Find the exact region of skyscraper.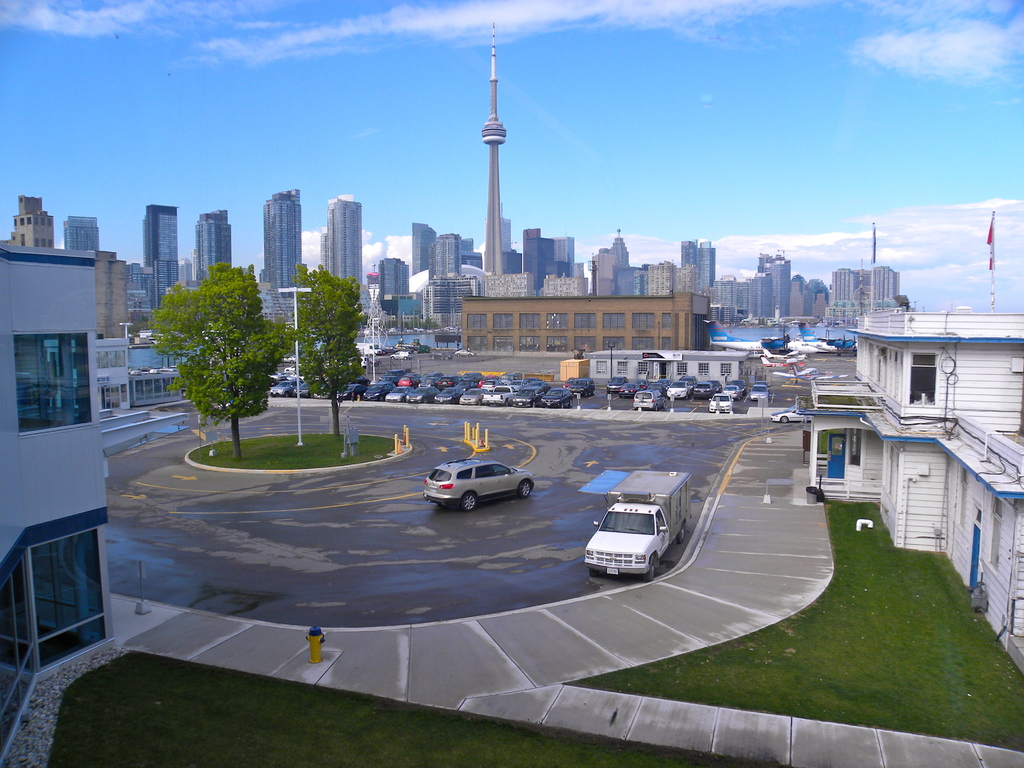
Exact region: bbox(863, 262, 906, 310).
